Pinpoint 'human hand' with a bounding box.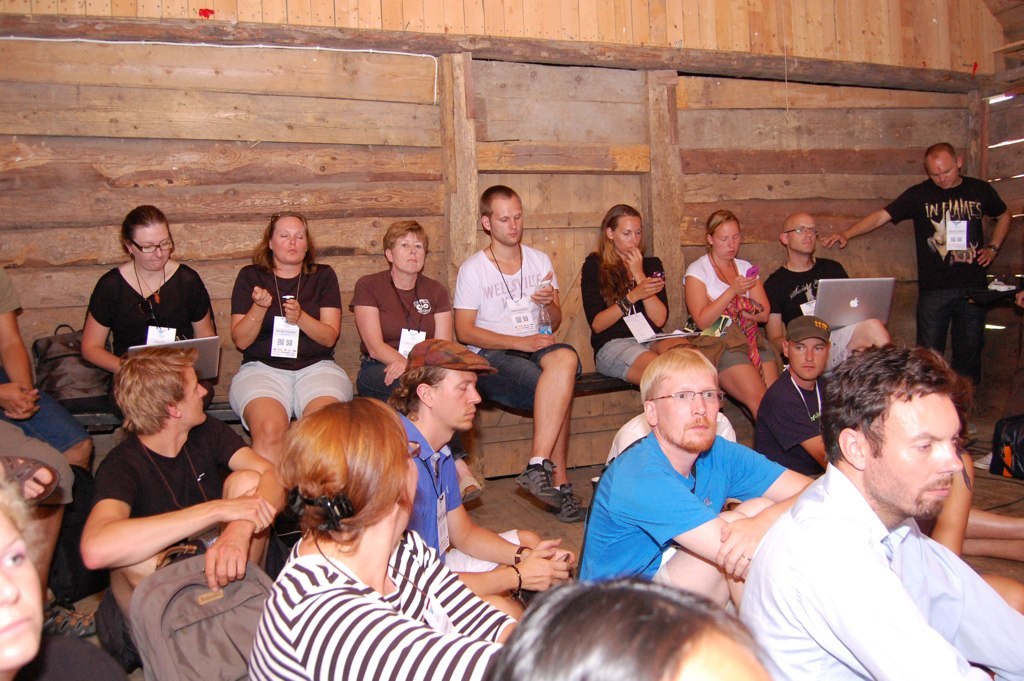
Rect(624, 245, 646, 279).
